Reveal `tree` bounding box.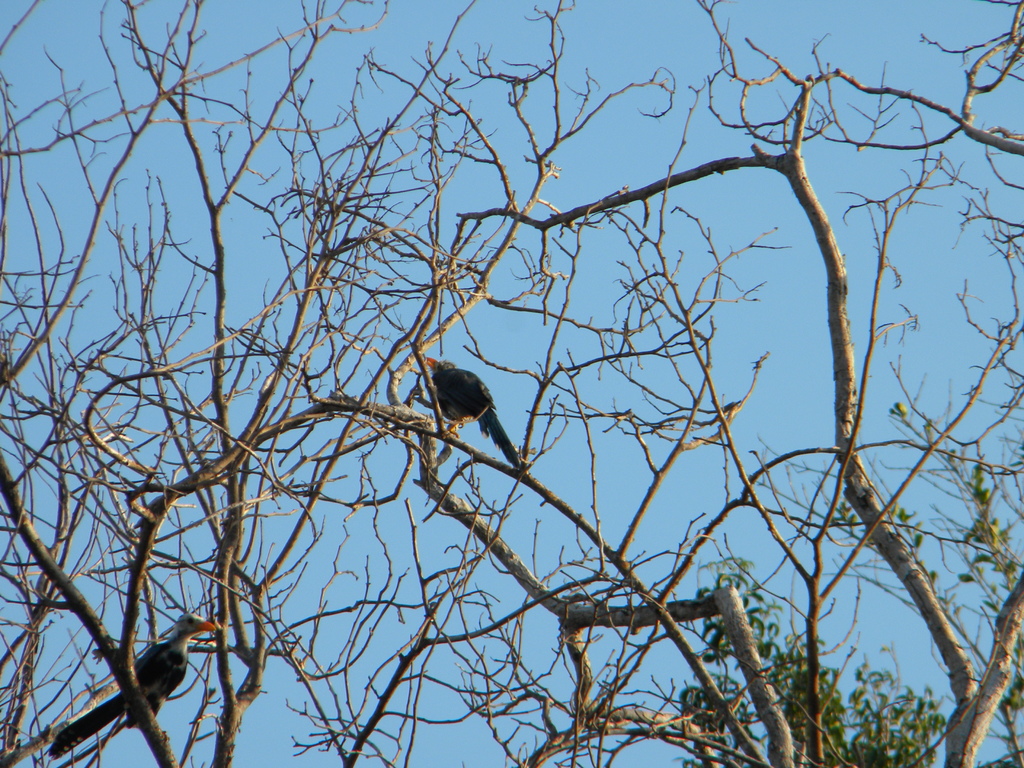
Revealed: pyautogui.locateOnScreen(0, 0, 1023, 767).
